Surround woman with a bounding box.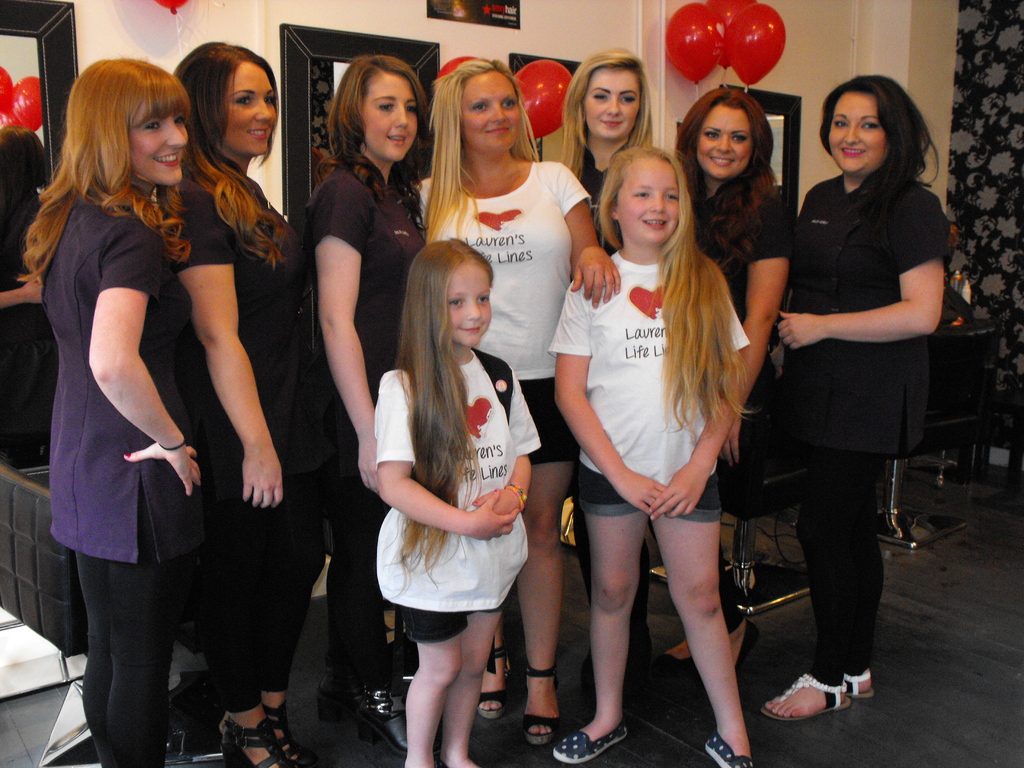
bbox=(426, 54, 620, 746).
